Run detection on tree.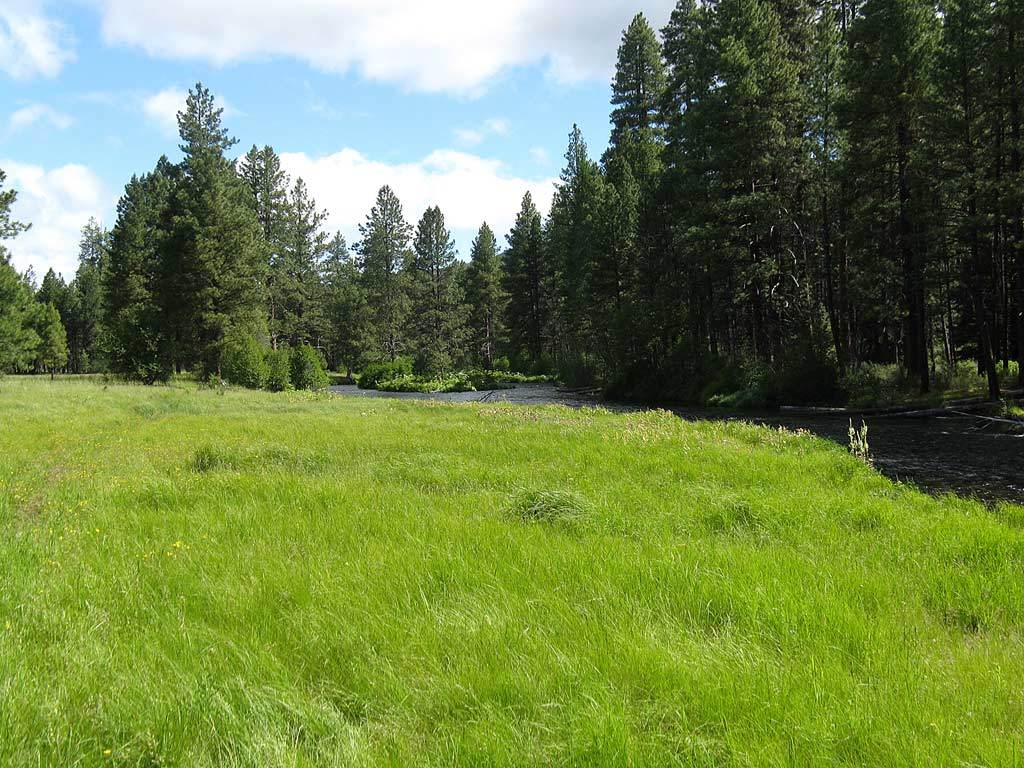
Result: <bbox>404, 203, 478, 393</bbox>.
